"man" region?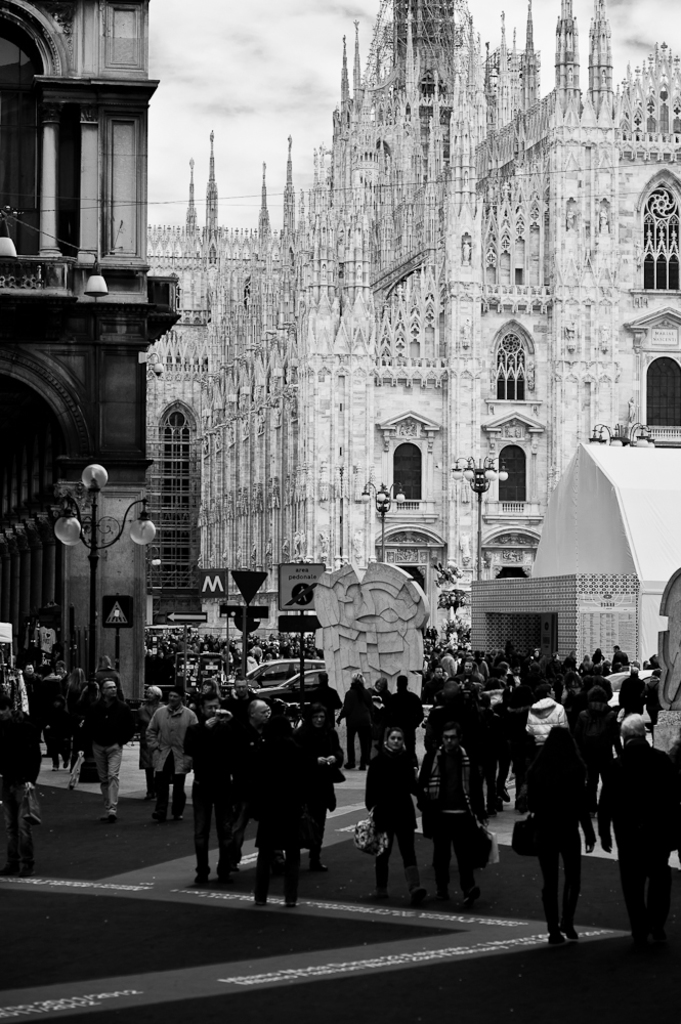
[49,662,71,686]
